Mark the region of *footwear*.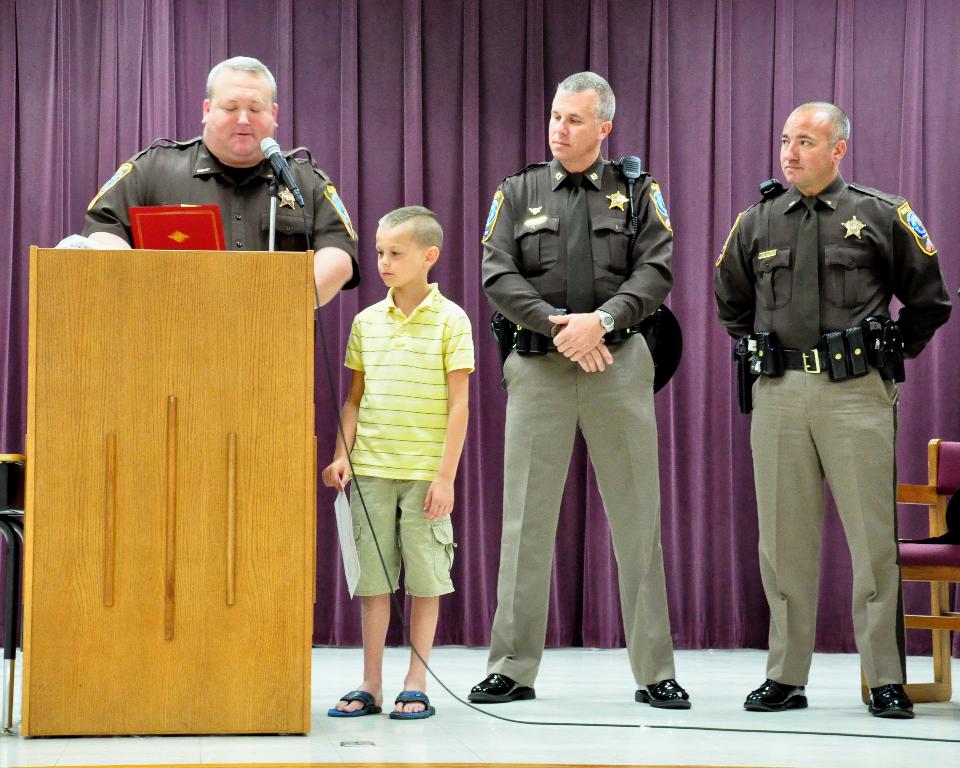
Region: 868/684/921/722.
